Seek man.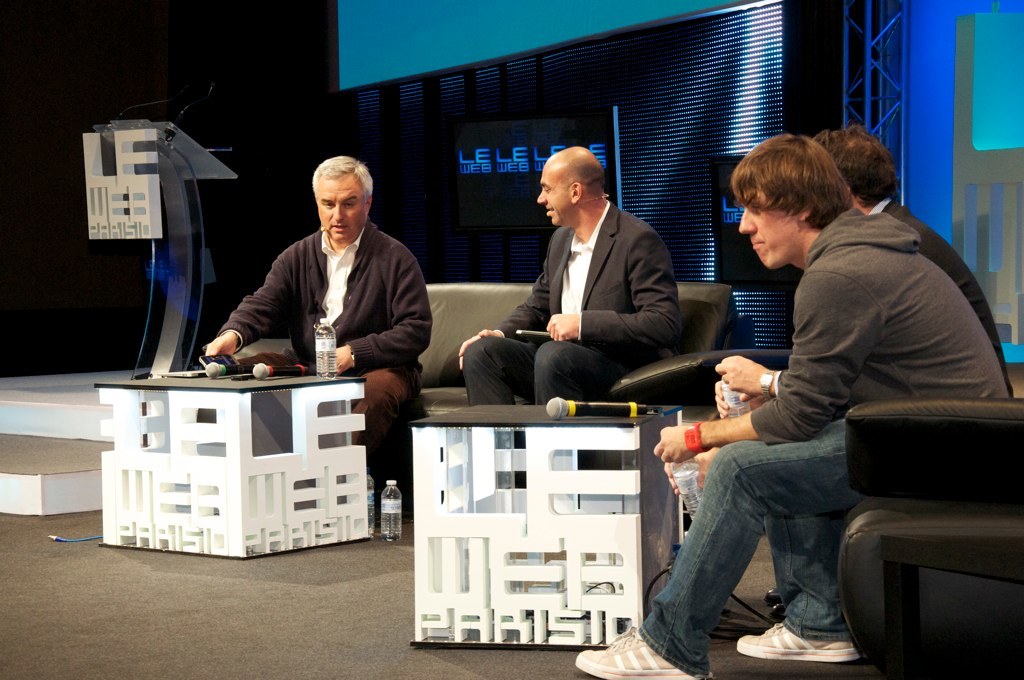
201:156:433:527.
